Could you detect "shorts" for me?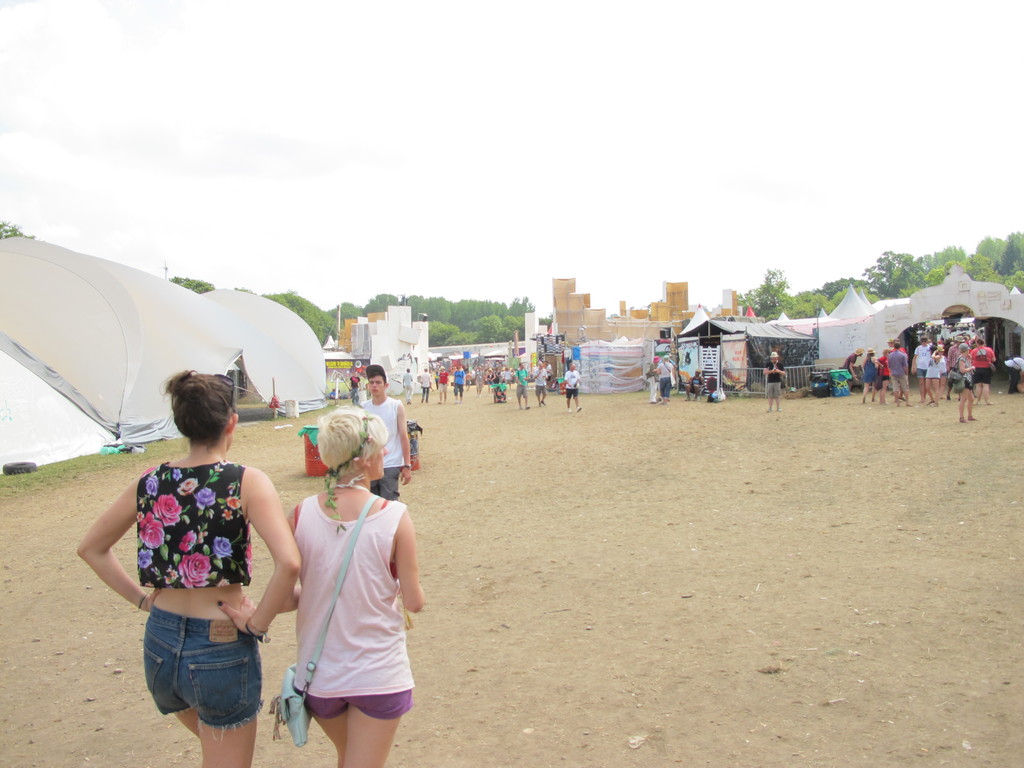
Detection result: (369, 459, 403, 501).
